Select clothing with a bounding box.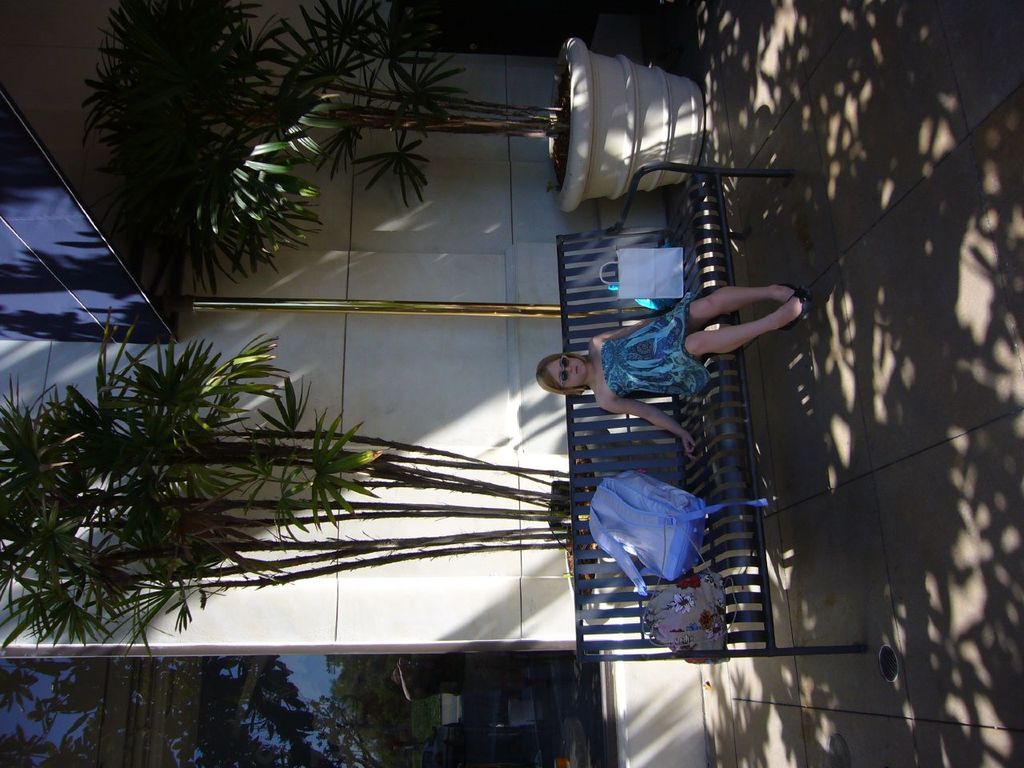
Rect(602, 290, 710, 398).
